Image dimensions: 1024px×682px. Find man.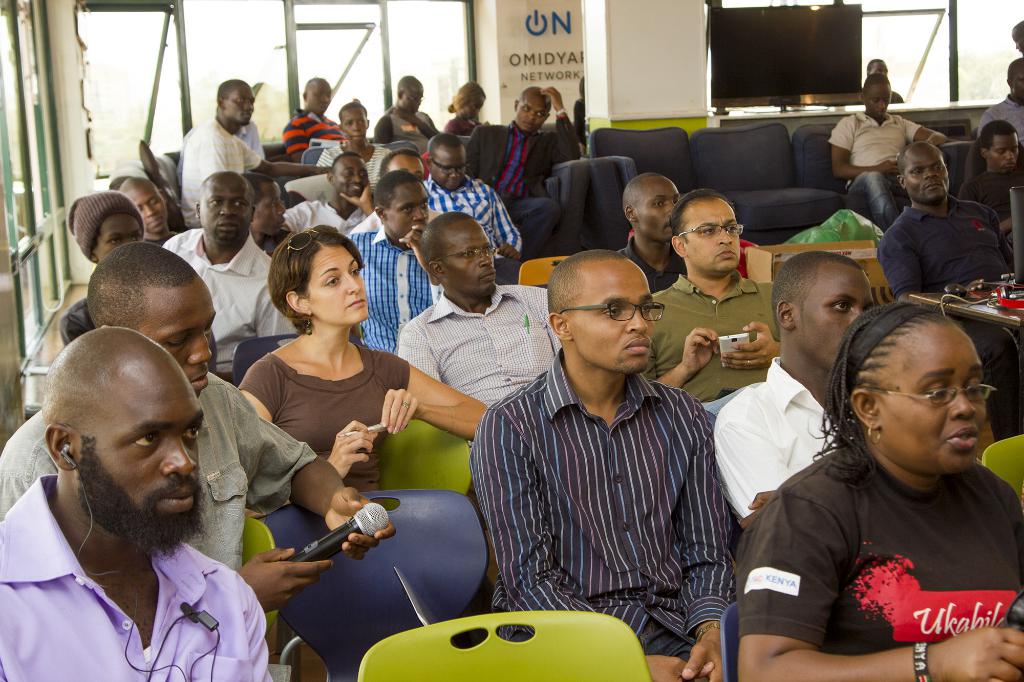
830:70:943:225.
